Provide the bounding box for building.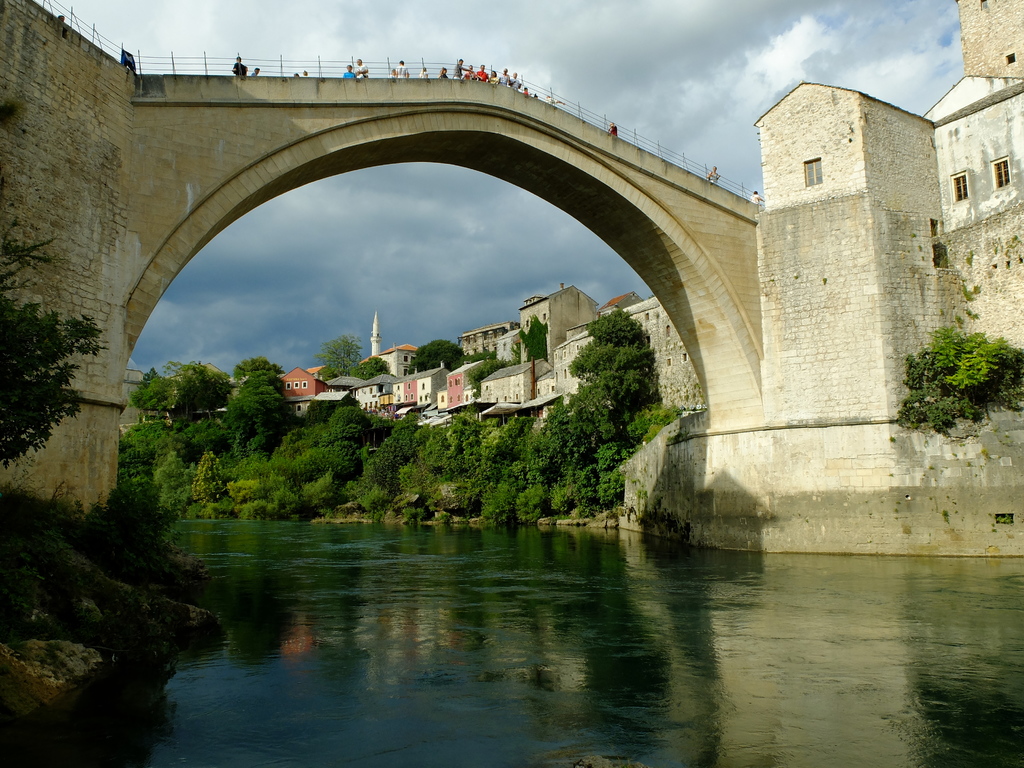
{"left": 362, "top": 346, "right": 413, "bottom": 378}.
